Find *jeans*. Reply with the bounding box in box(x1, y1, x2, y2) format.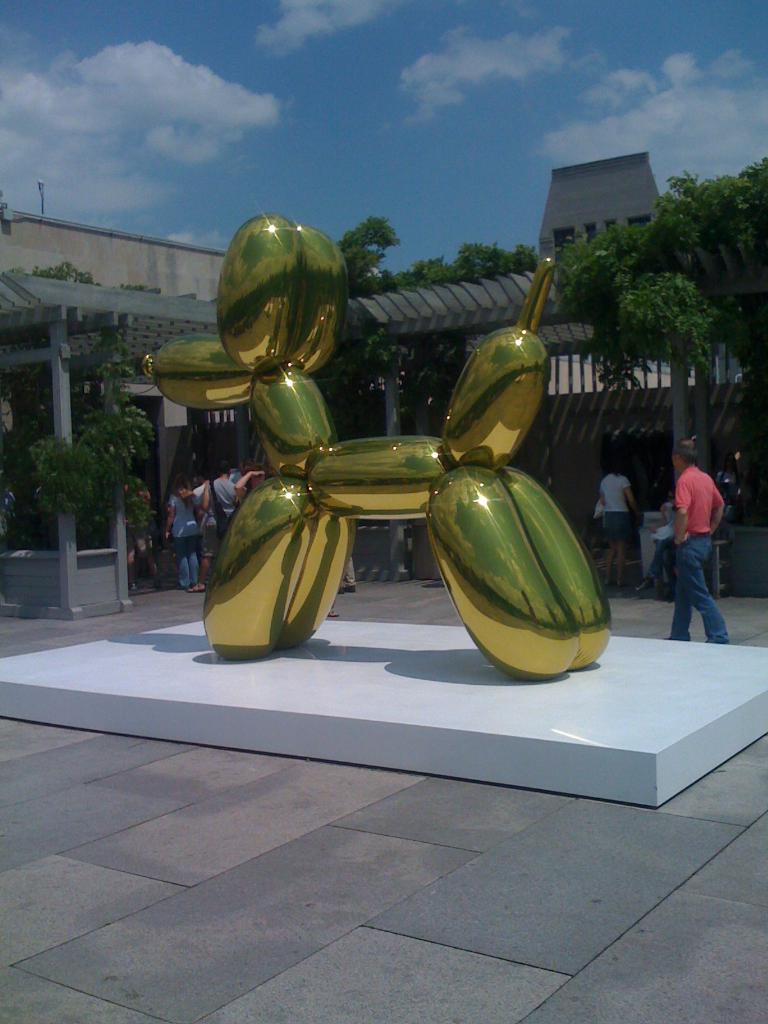
box(341, 556, 358, 591).
